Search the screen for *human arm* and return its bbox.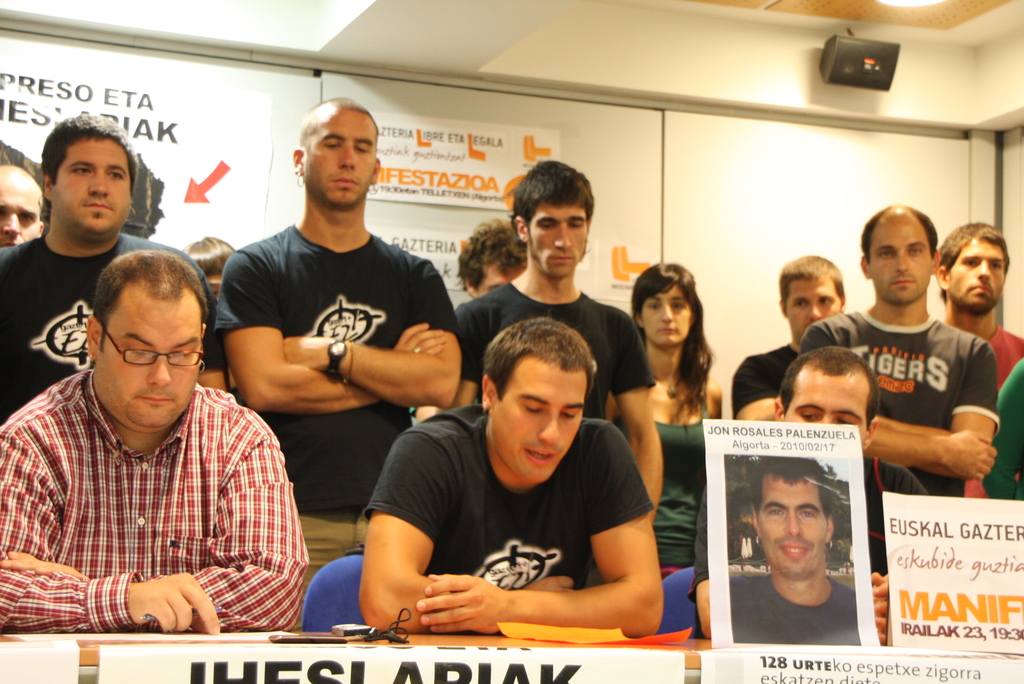
Found: (left=687, top=480, right=887, bottom=644).
